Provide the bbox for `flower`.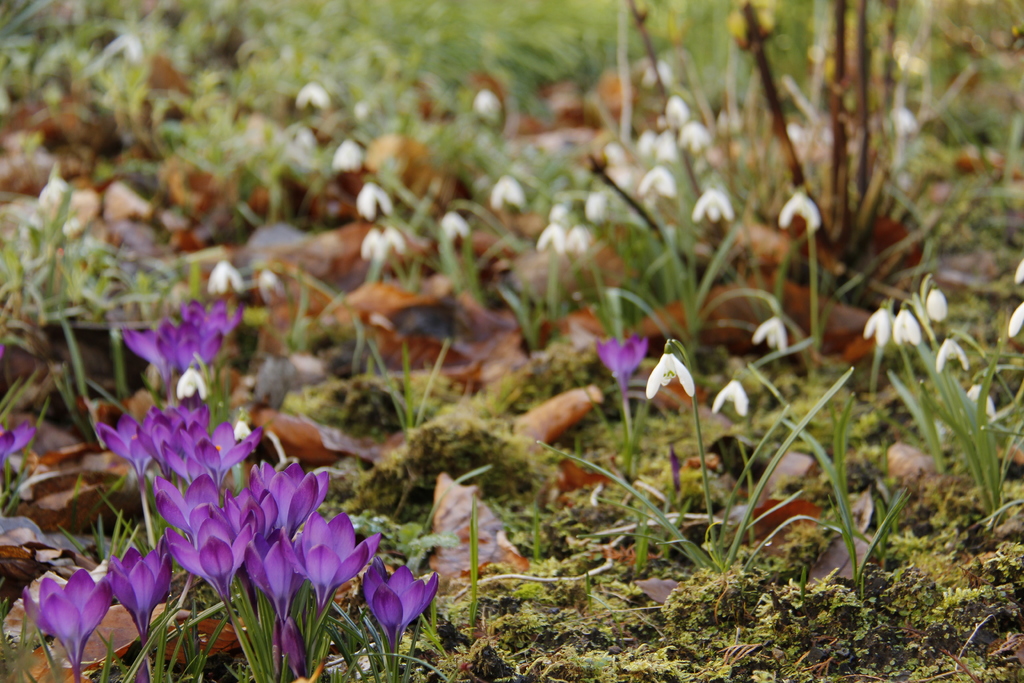
[left=329, top=136, right=367, bottom=172].
